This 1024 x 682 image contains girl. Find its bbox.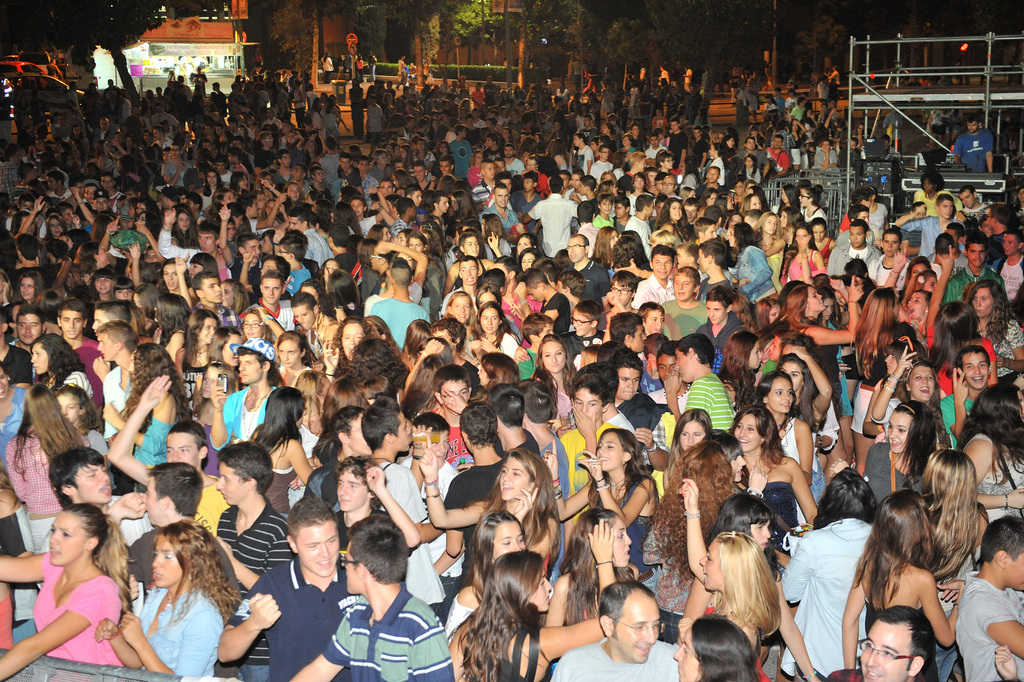
{"left": 447, "top": 517, "right": 617, "bottom": 681}.
